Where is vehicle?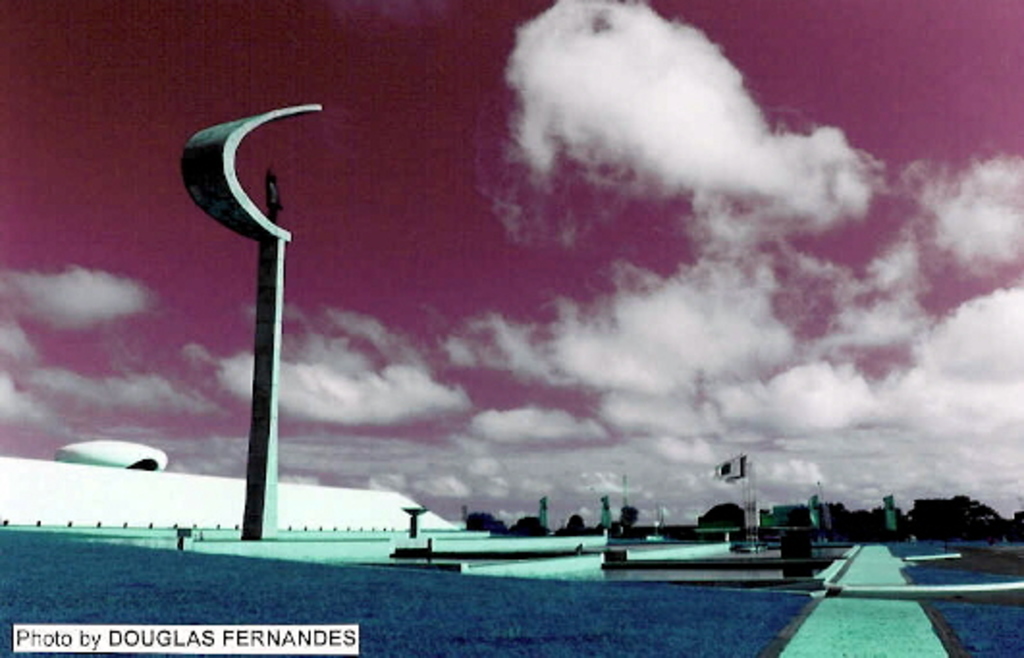
bbox(798, 475, 849, 552).
